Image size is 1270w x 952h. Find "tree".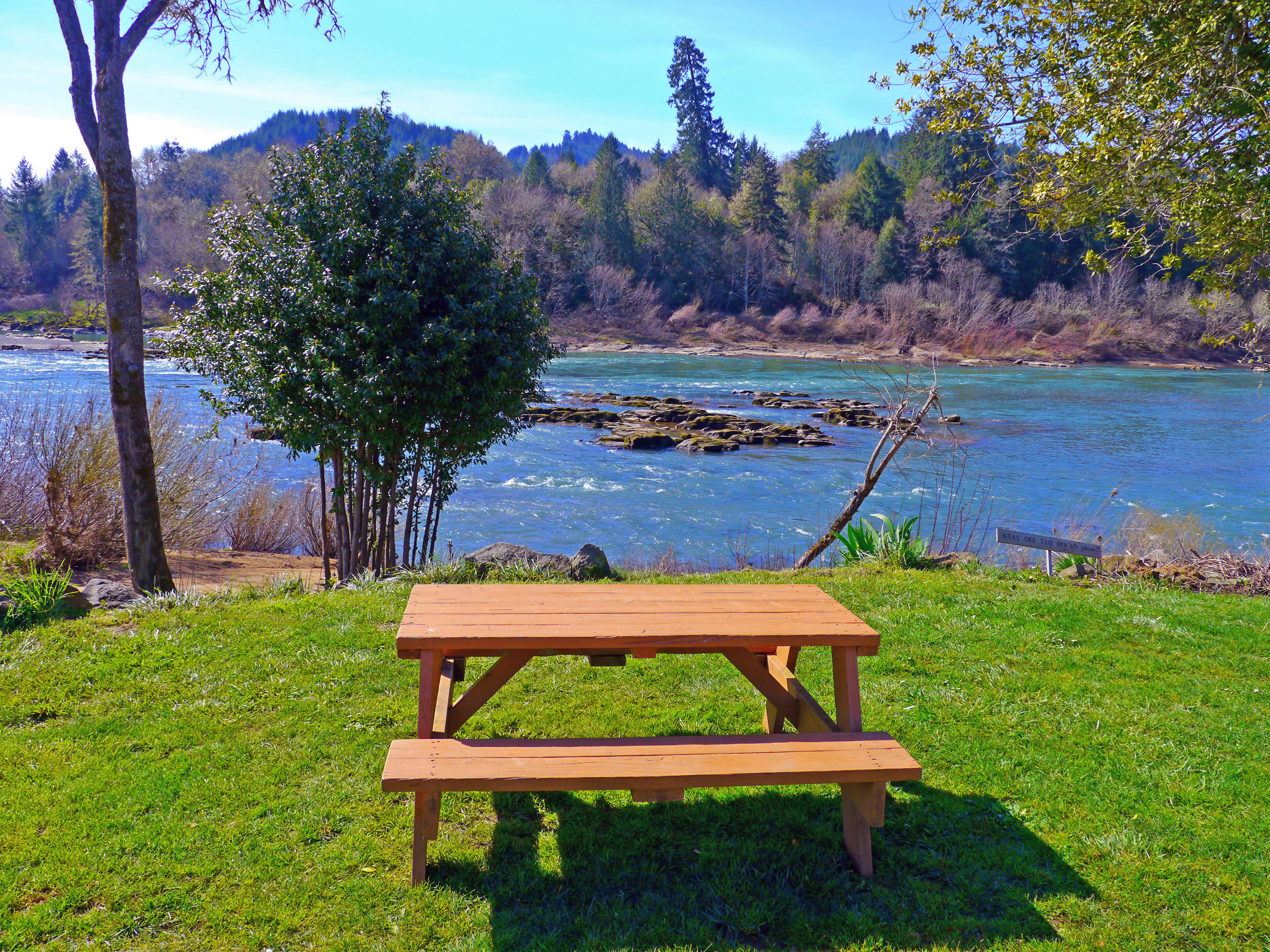
region(19, 54, 38, 118).
